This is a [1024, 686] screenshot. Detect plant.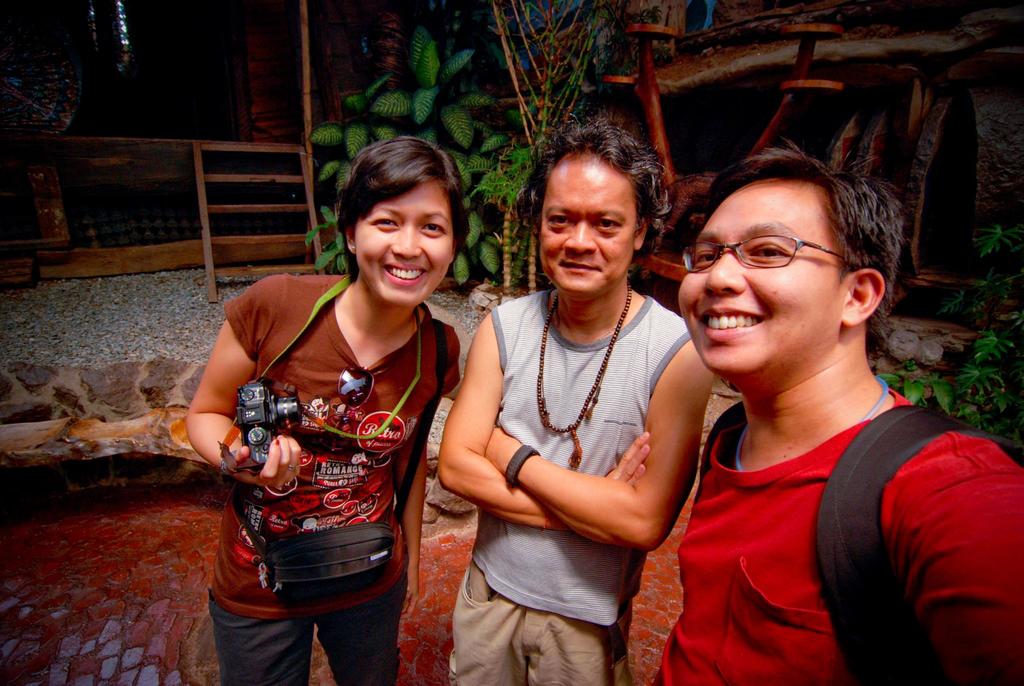
[x1=307, y1=0, x2=561, y2=306].
